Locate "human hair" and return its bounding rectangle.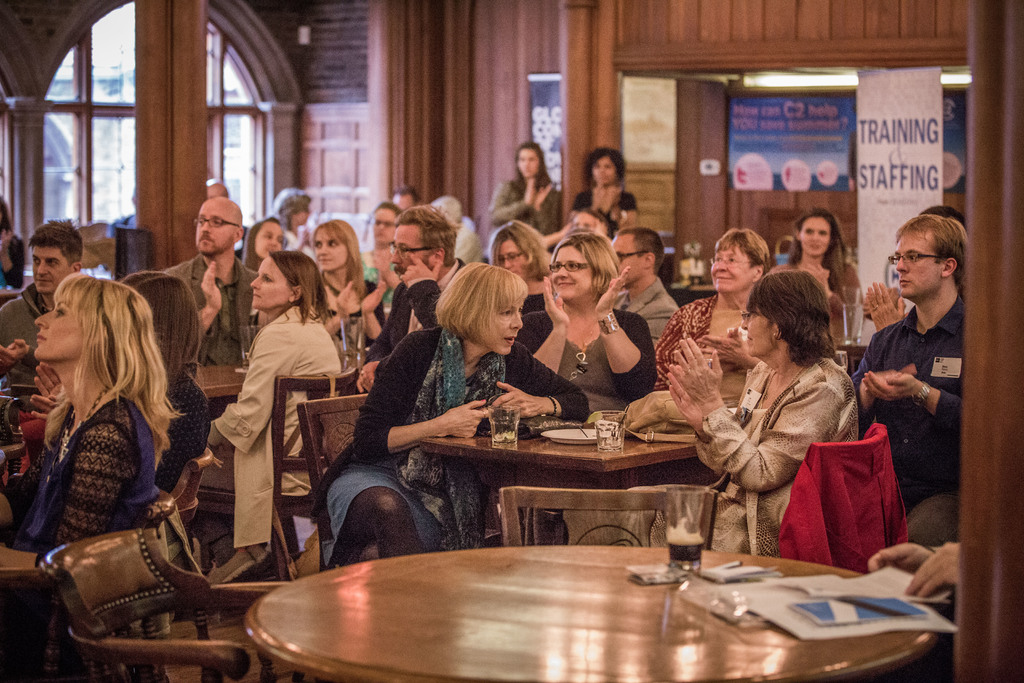
{"left": 27, "top": 218, "right": 83, "bottom": 268}.
